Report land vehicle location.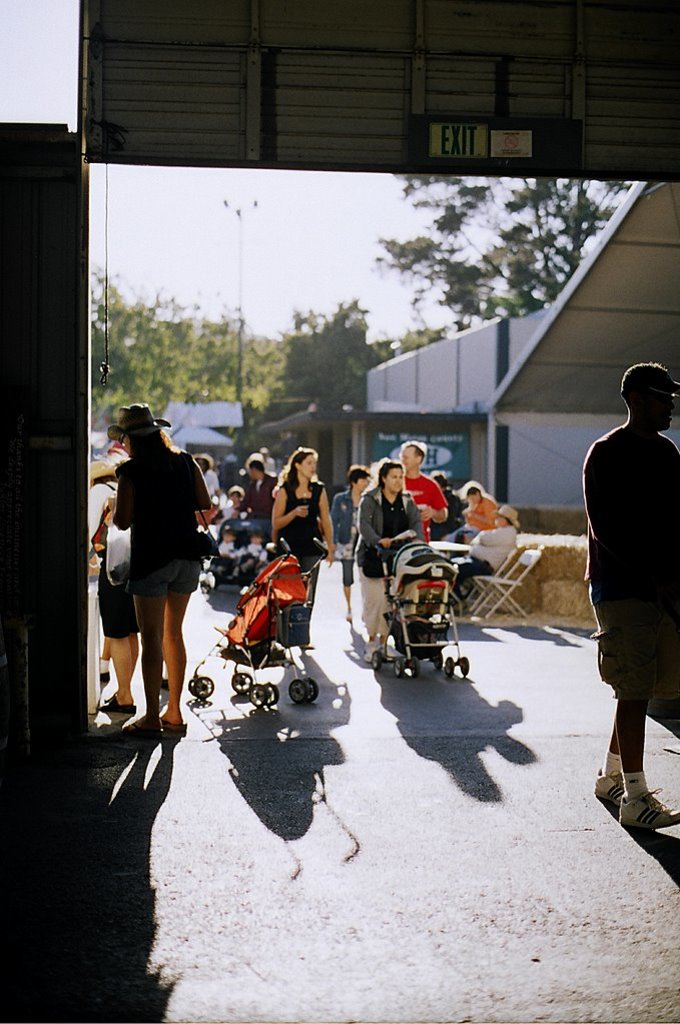
Report: bbox=[357, 545, 493, 690].
